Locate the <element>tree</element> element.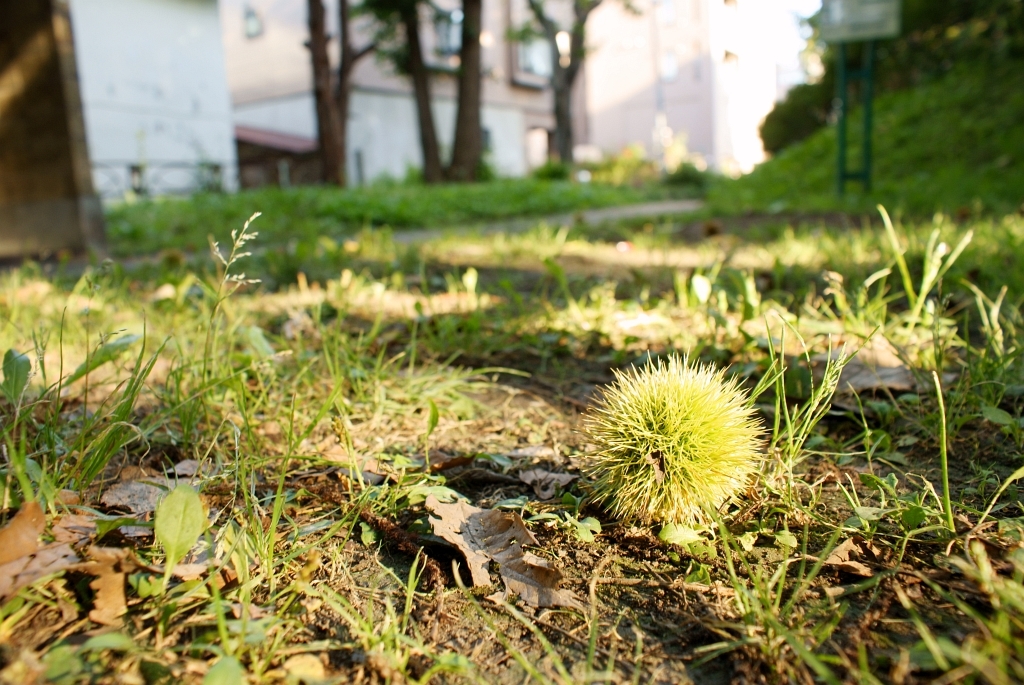
Element bbox: 305, 0, 385, 179.
